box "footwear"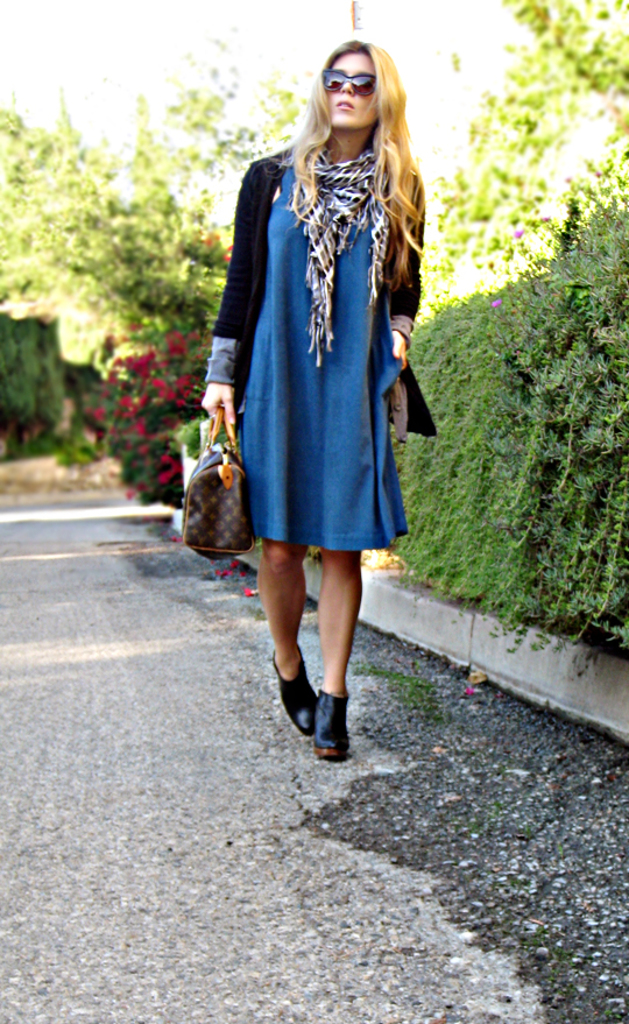
left=314, top=686, right=347, bottom=763
